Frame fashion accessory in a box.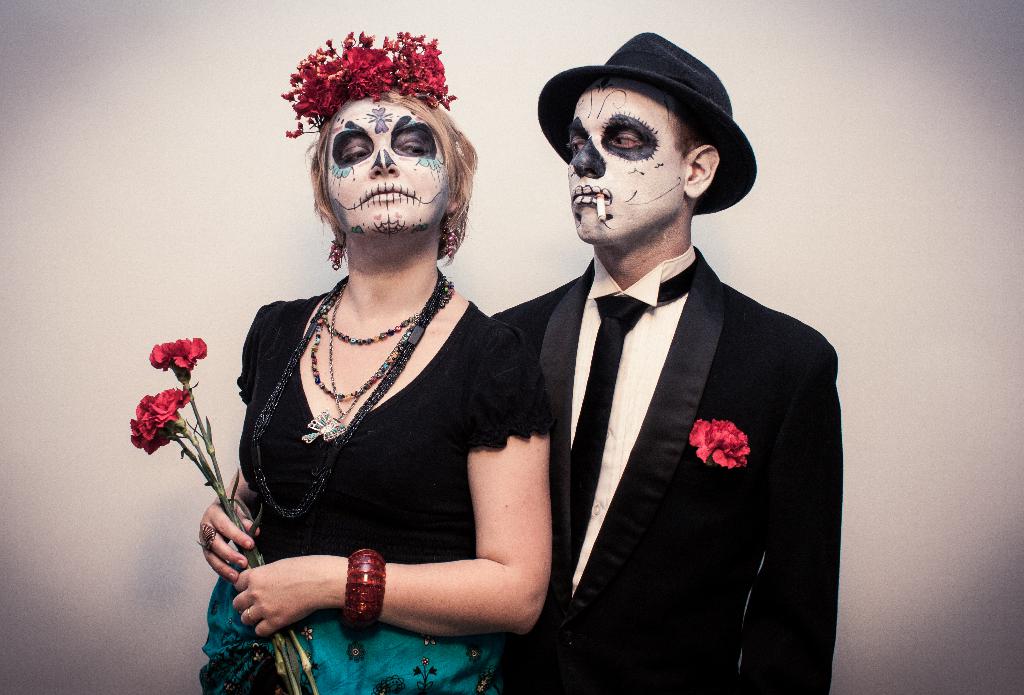
307/278/452/400.
